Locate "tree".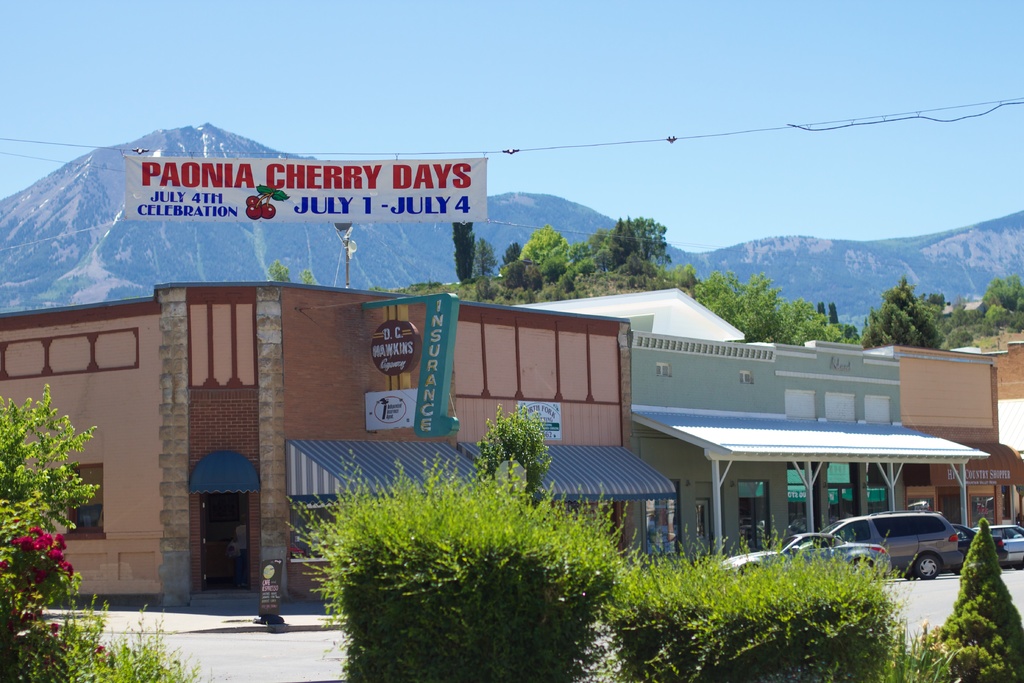
Bounding box: select_region(479, 404, 551, 505).
